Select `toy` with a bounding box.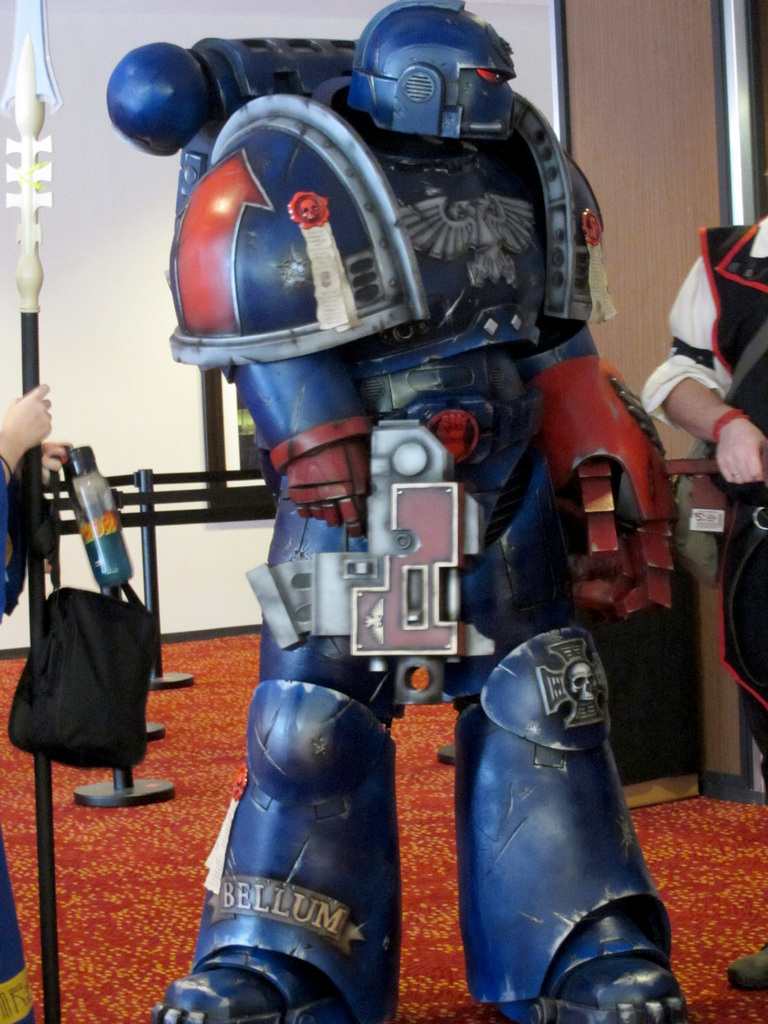
[122, 4, 695, 889].
